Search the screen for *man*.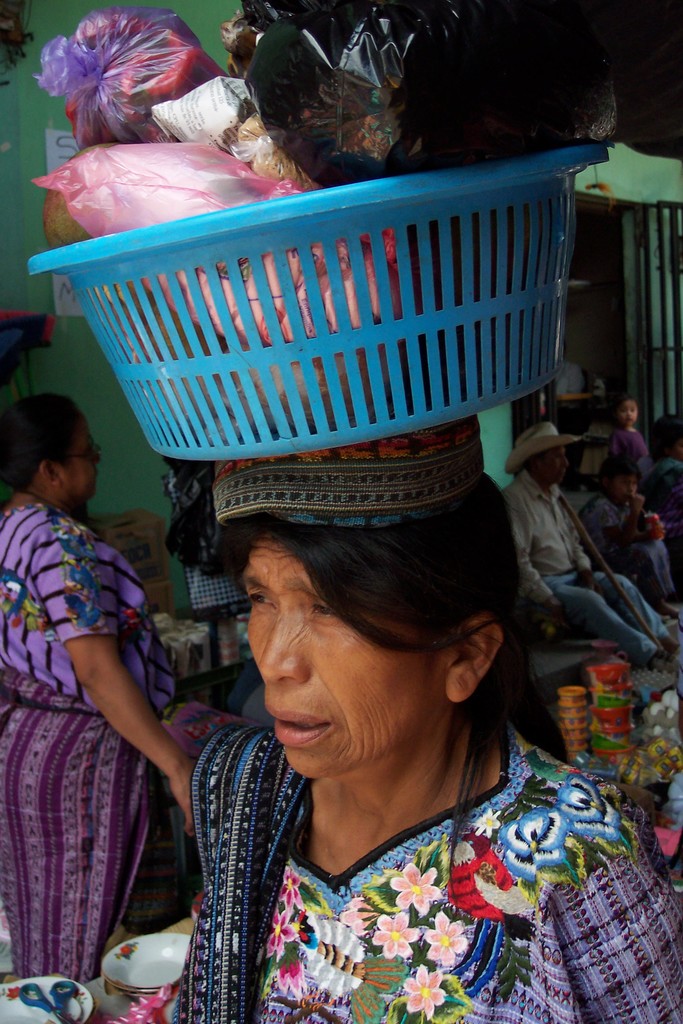
Found at BBox(504, 419, 677, 674).
